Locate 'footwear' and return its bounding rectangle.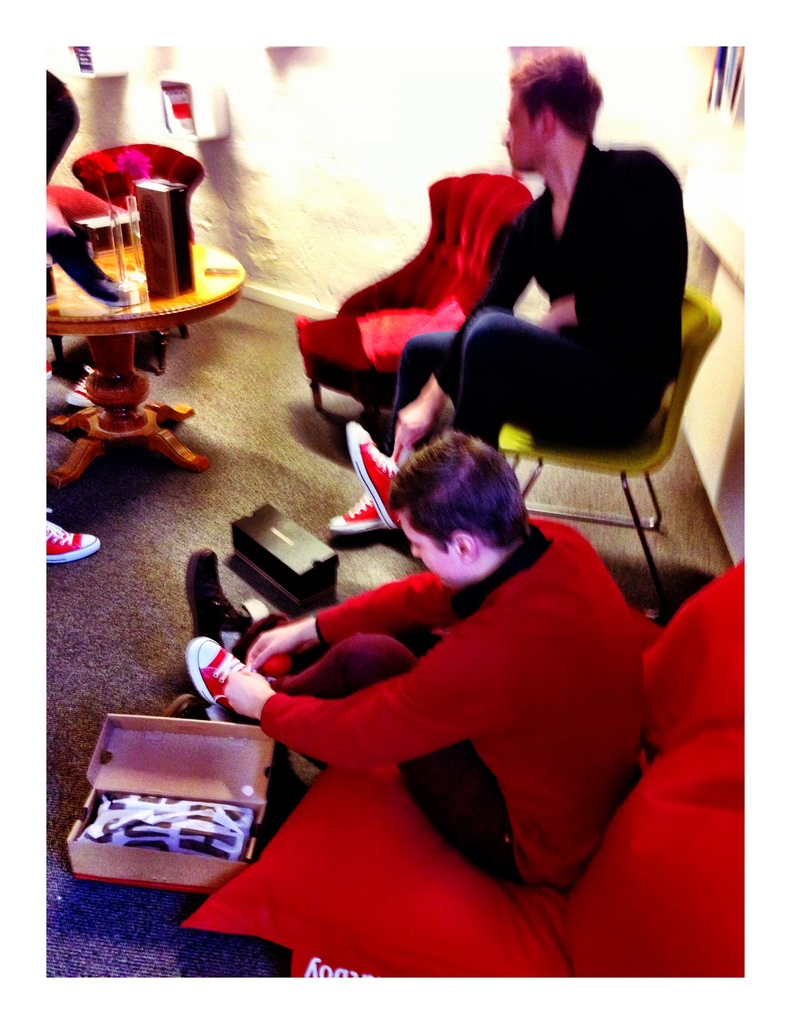
185:634:262:718.
